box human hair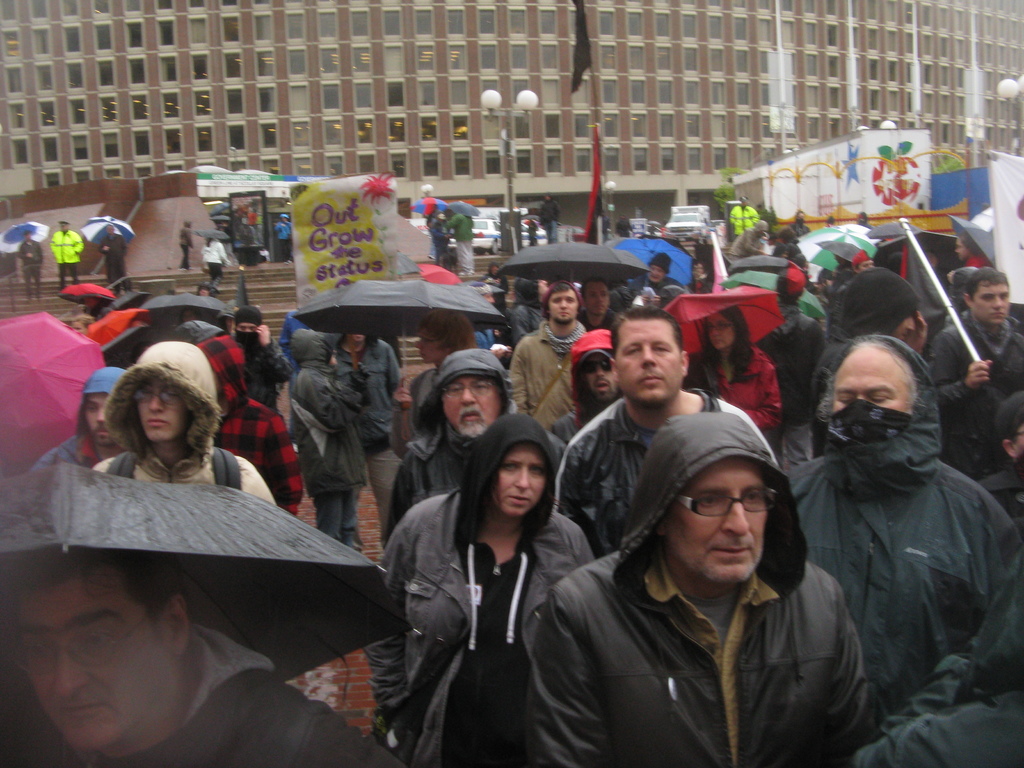
locate(415, 309, 477, 357)
